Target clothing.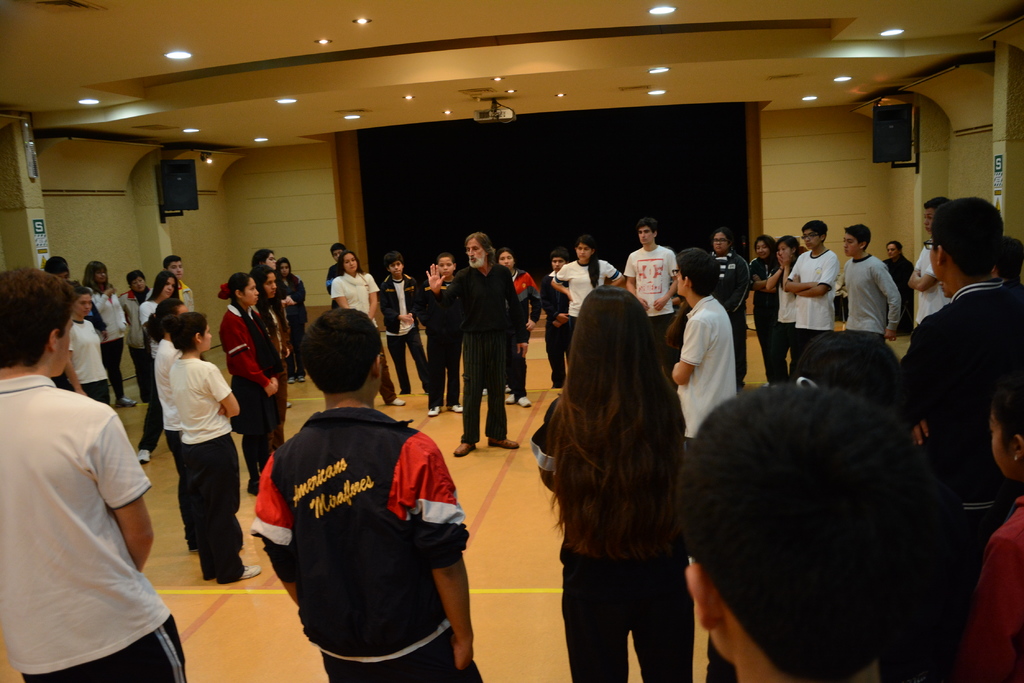
Target region: crop(227, 302, 274, 435).
